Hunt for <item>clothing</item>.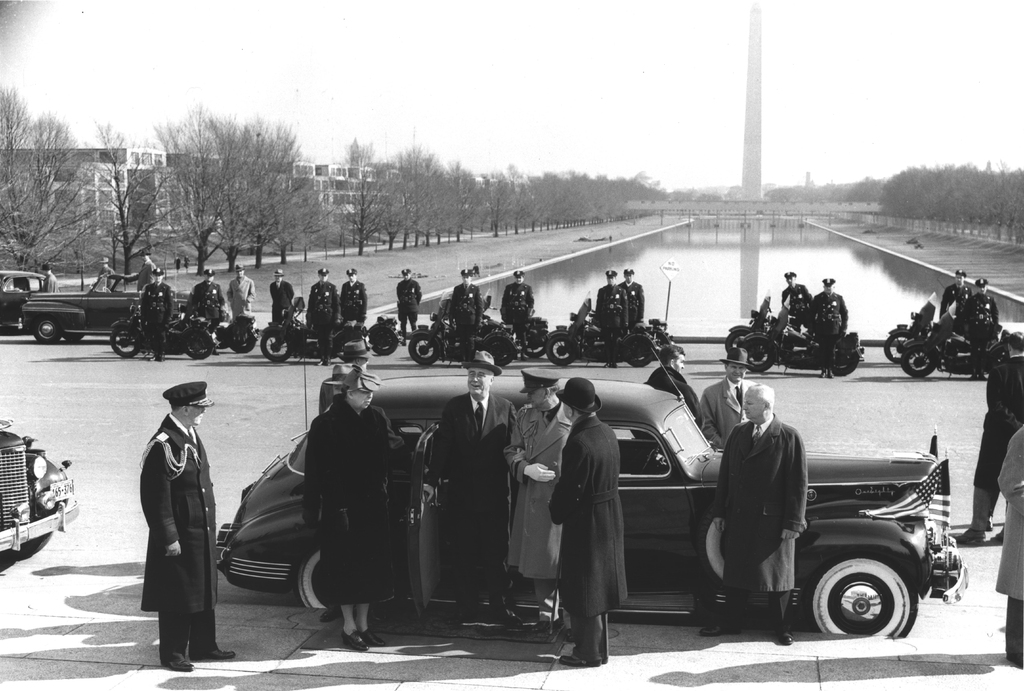
Hunted down at bbox(337, 277, 367, 323).
